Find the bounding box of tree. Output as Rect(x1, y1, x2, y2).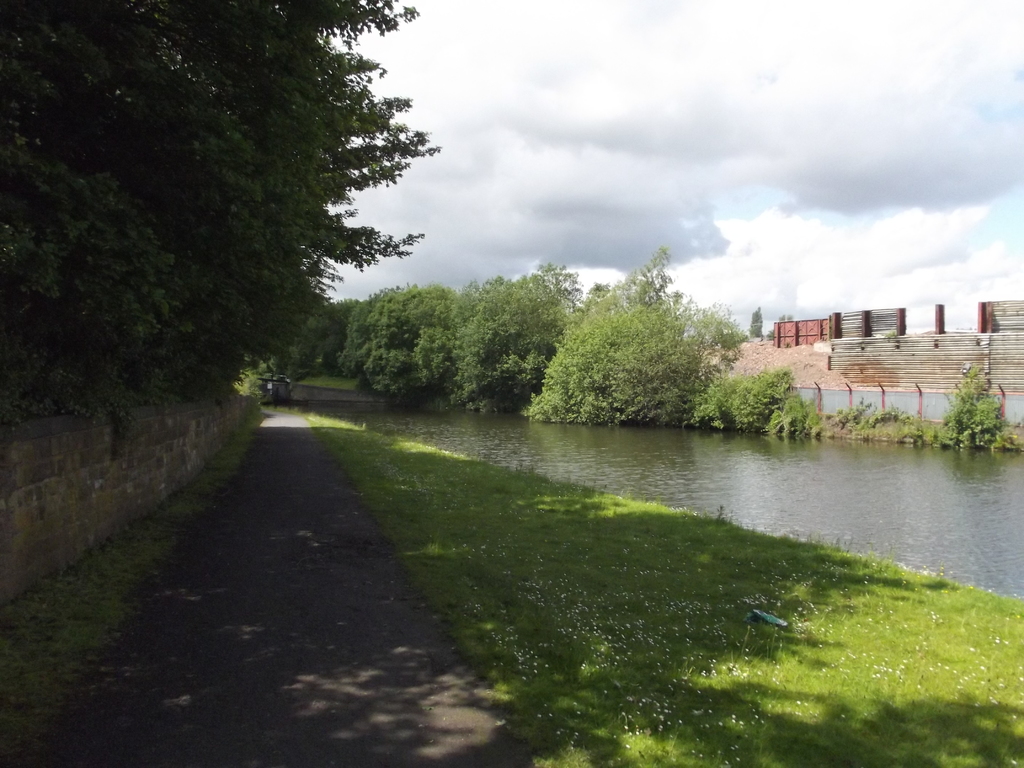
Rect(0, 0, 443, 427).
